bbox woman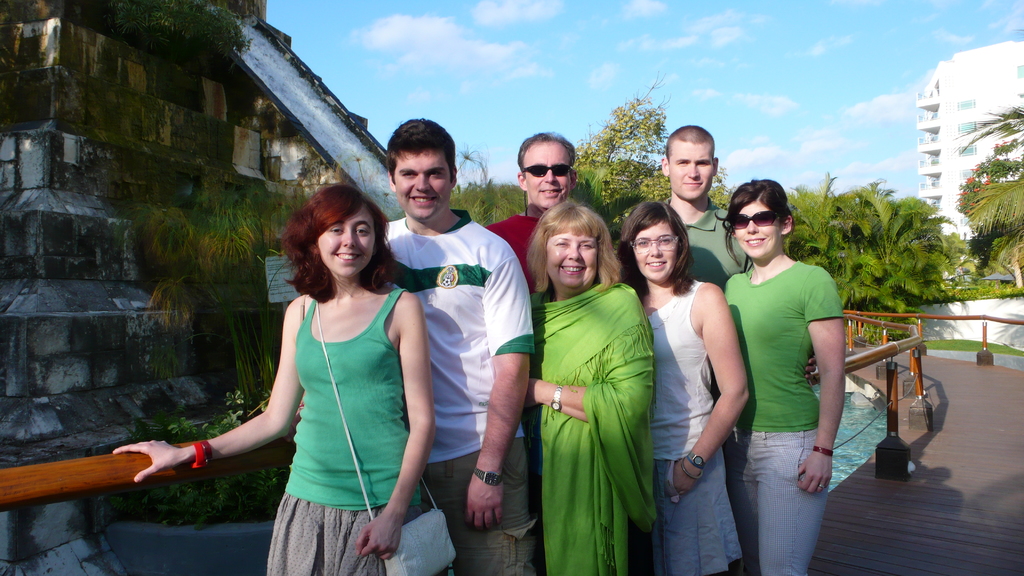
l=117, t=187, r=449, b=575
